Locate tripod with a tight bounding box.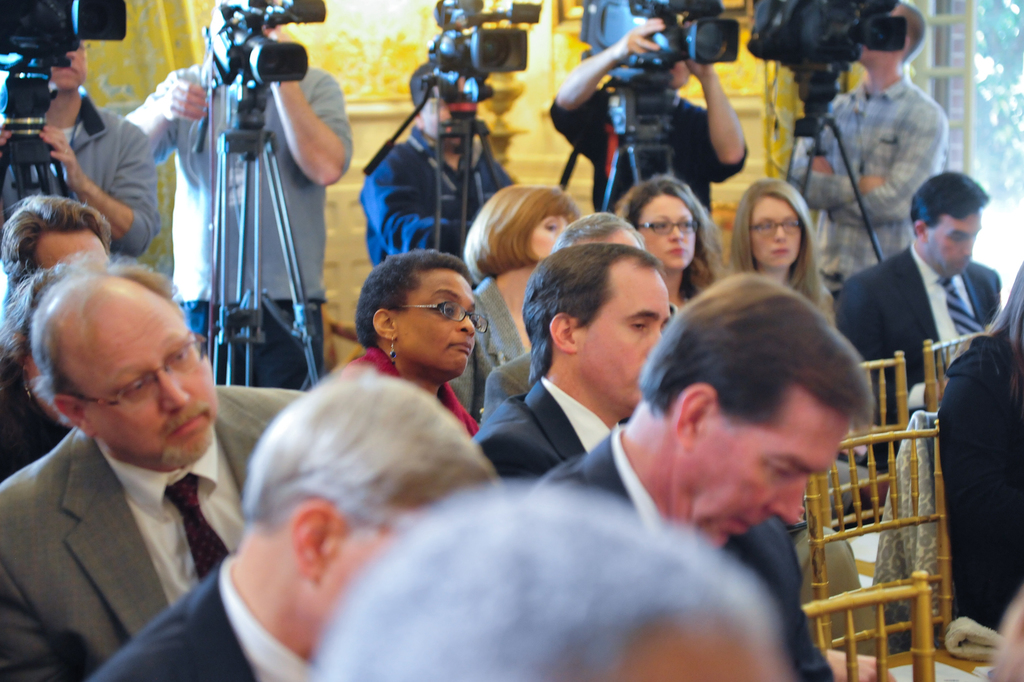
region(0, 61, 59, 210).
